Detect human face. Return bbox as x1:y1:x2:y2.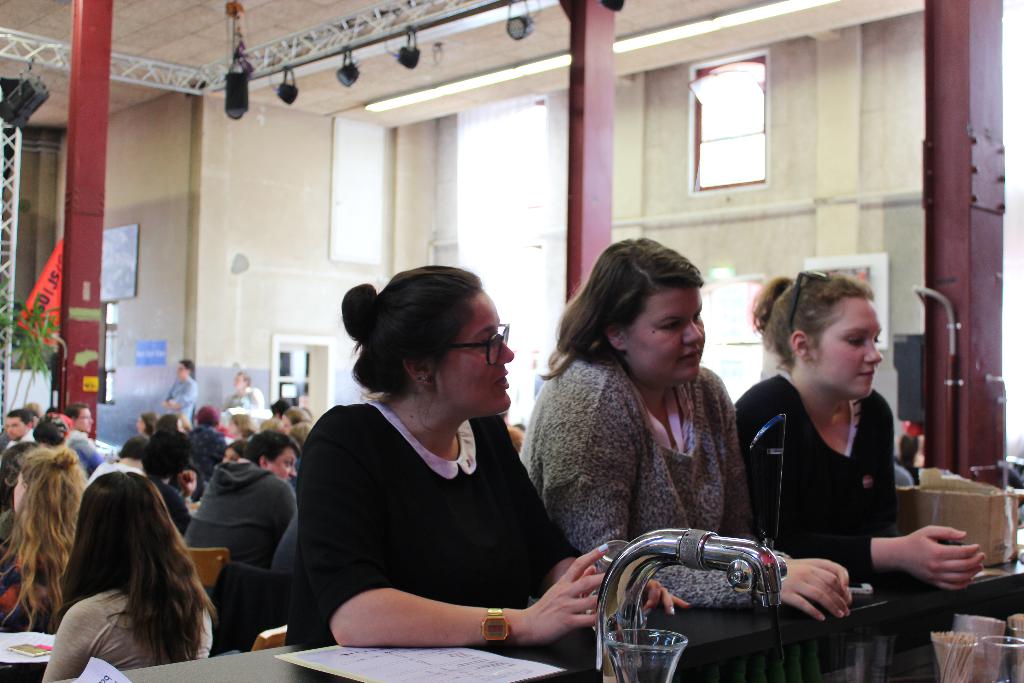
13:473:29:506.
